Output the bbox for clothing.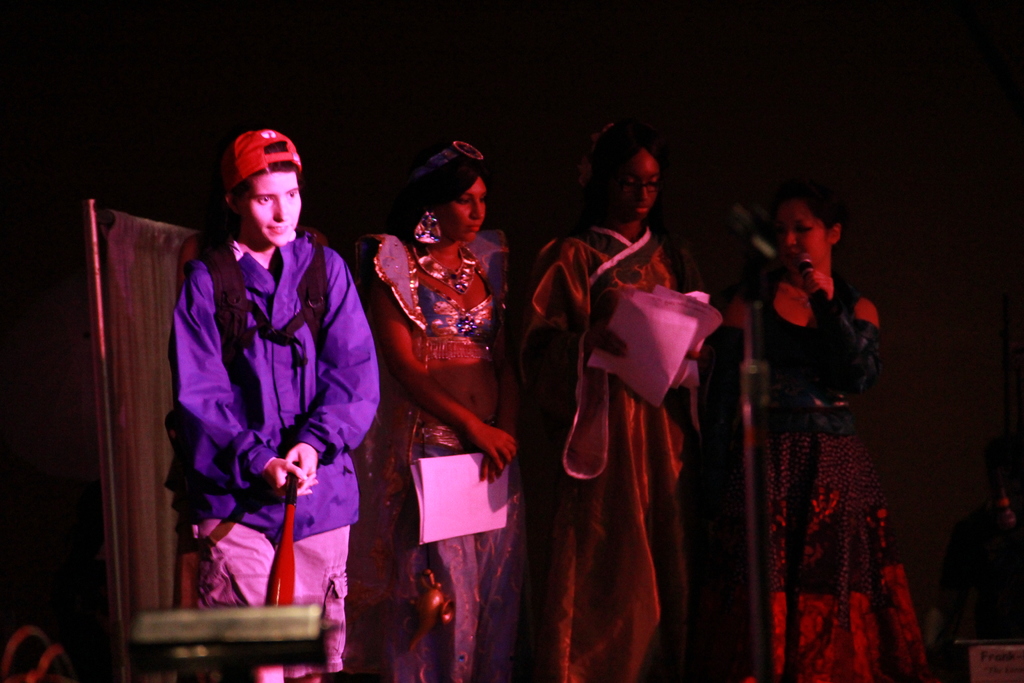
689:283:936:682.
